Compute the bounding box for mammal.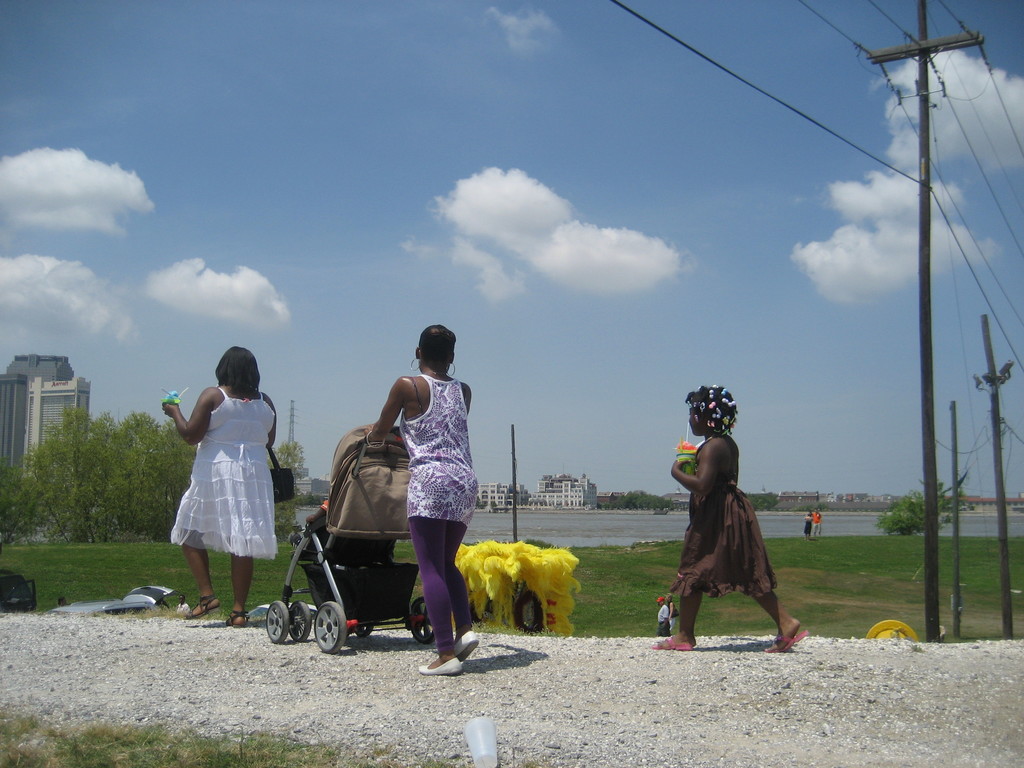
(left=808, top=504, right=824, bottom=548).
